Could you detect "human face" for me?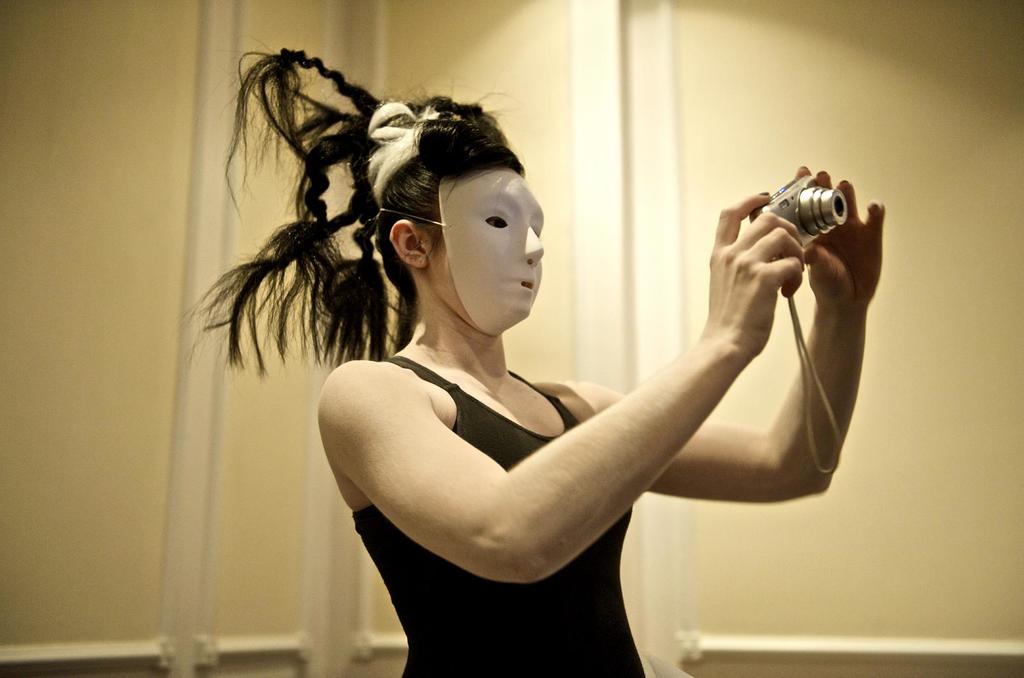
Detection result: bbox=[428, 174, 546, 331].
